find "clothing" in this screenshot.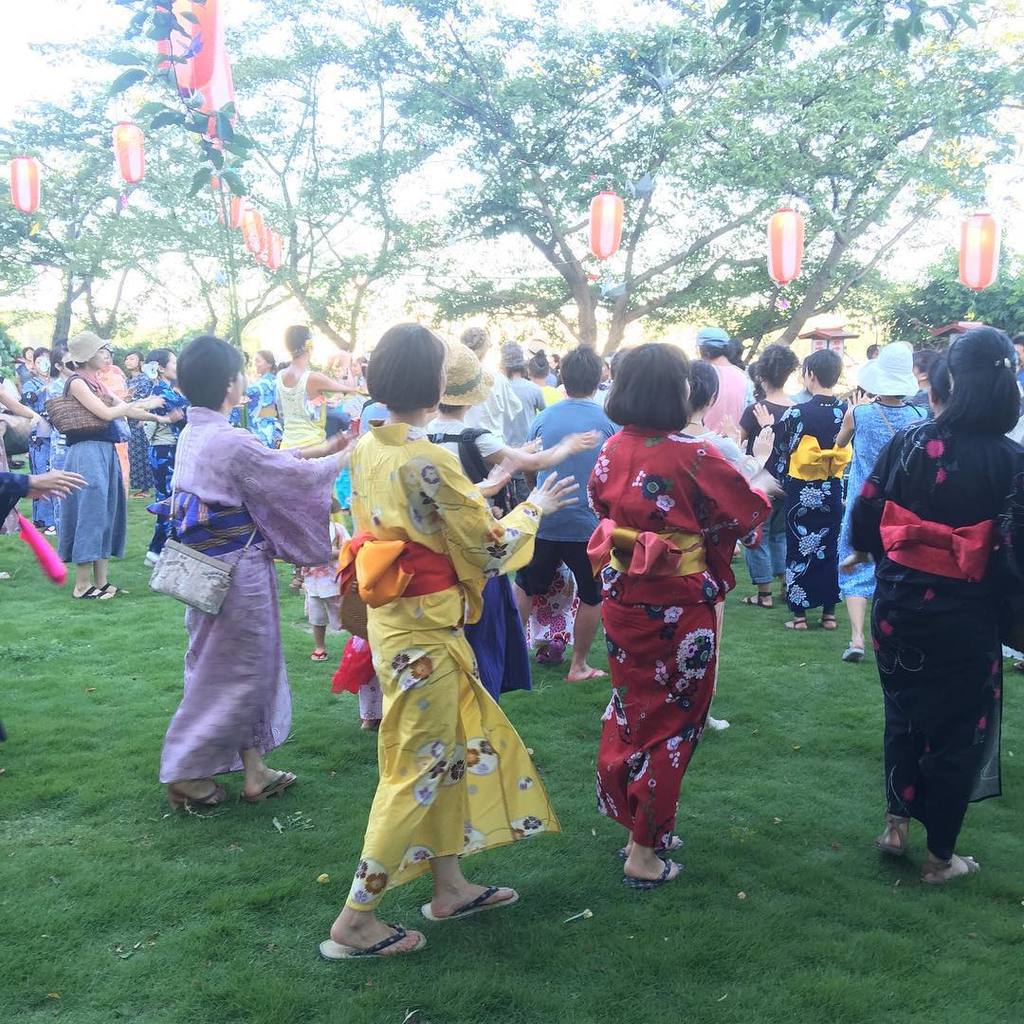
The bounding box for "clothing" is (x1=741, y1=398, x2=795, y2=588).
